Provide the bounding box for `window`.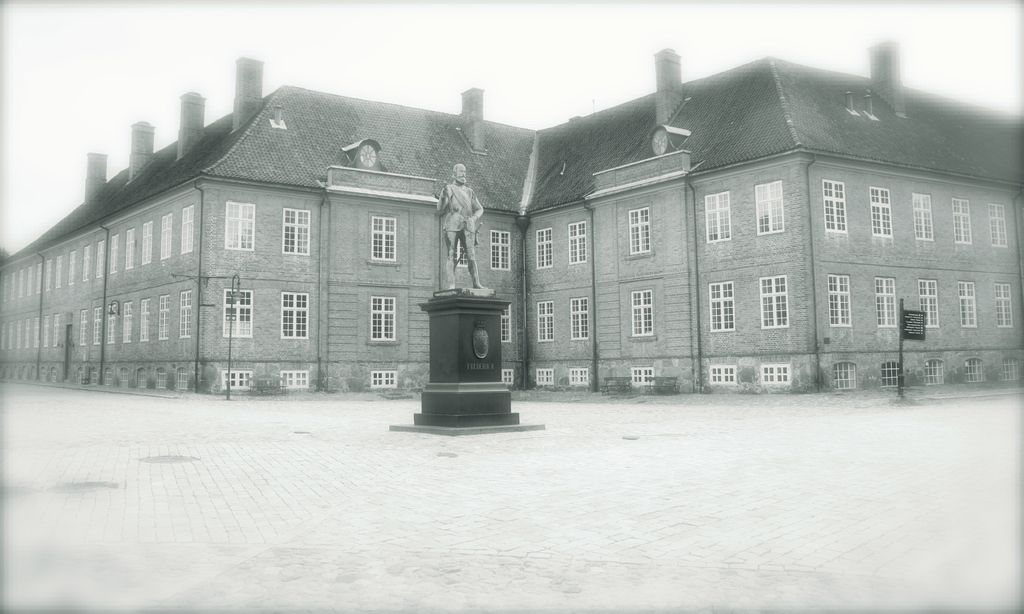
<region>505, 304, 513, 346</region>.
